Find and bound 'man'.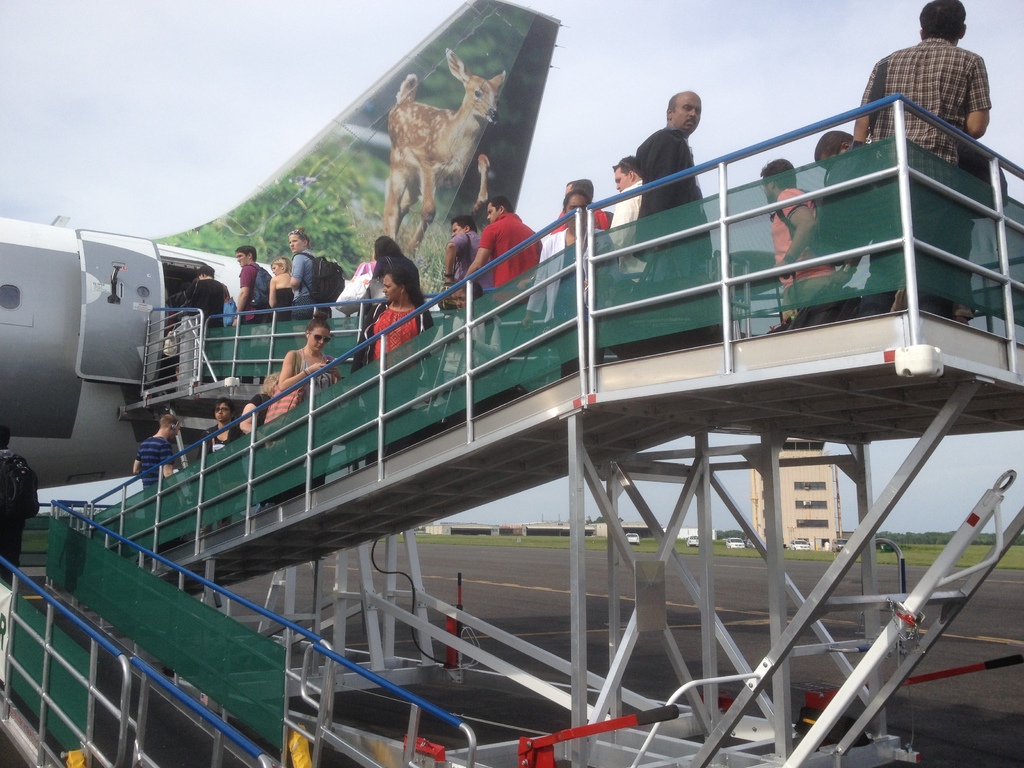
Bound: {"x1": 280, "y1": 229, "x2": 322, "y2": 310}.
